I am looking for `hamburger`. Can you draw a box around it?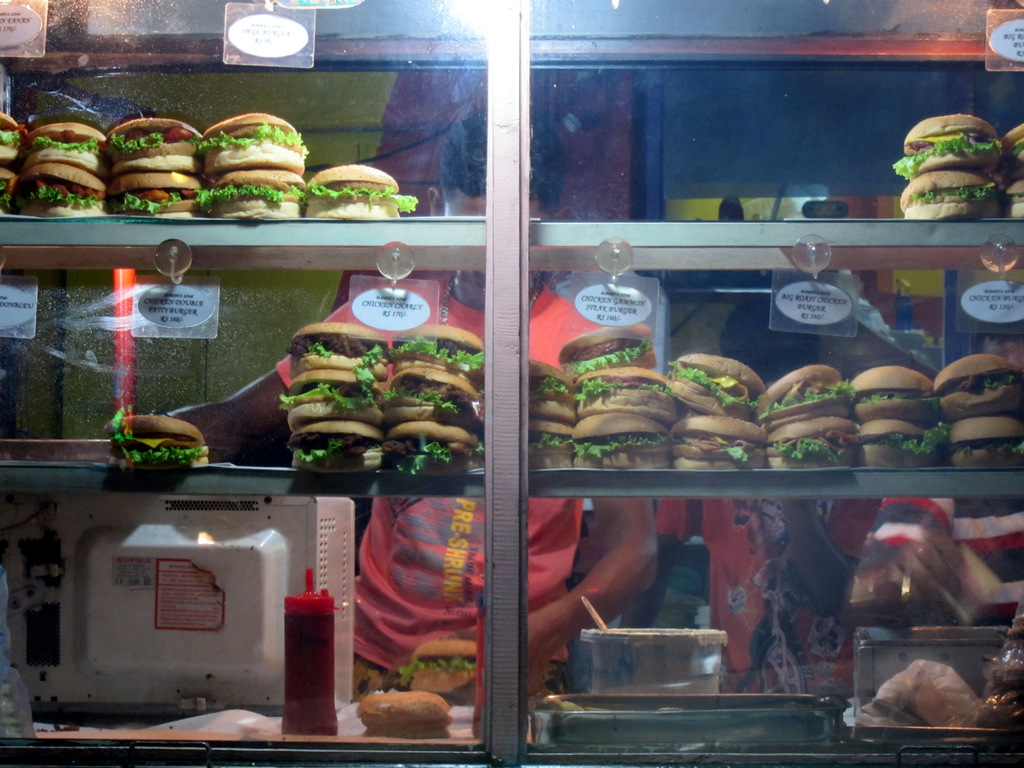
Sure, the bounding box is l=101, t=410, r=212, b=468.
